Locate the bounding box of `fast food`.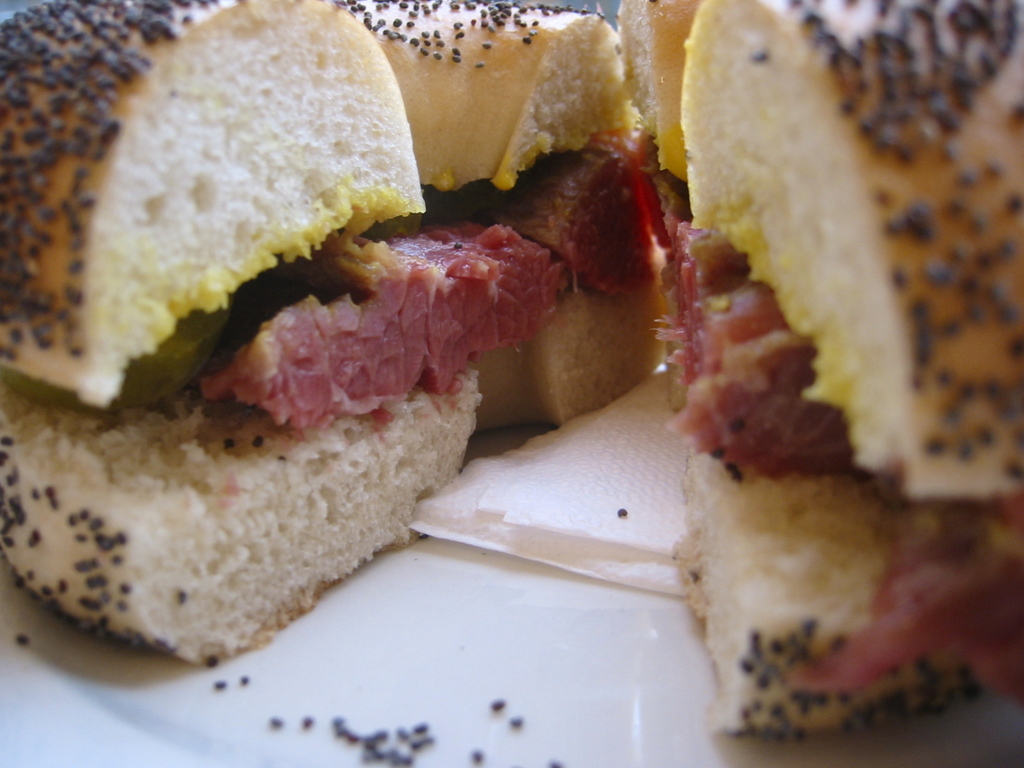
Bounding box: bbox(341, 0, 672, 428).
